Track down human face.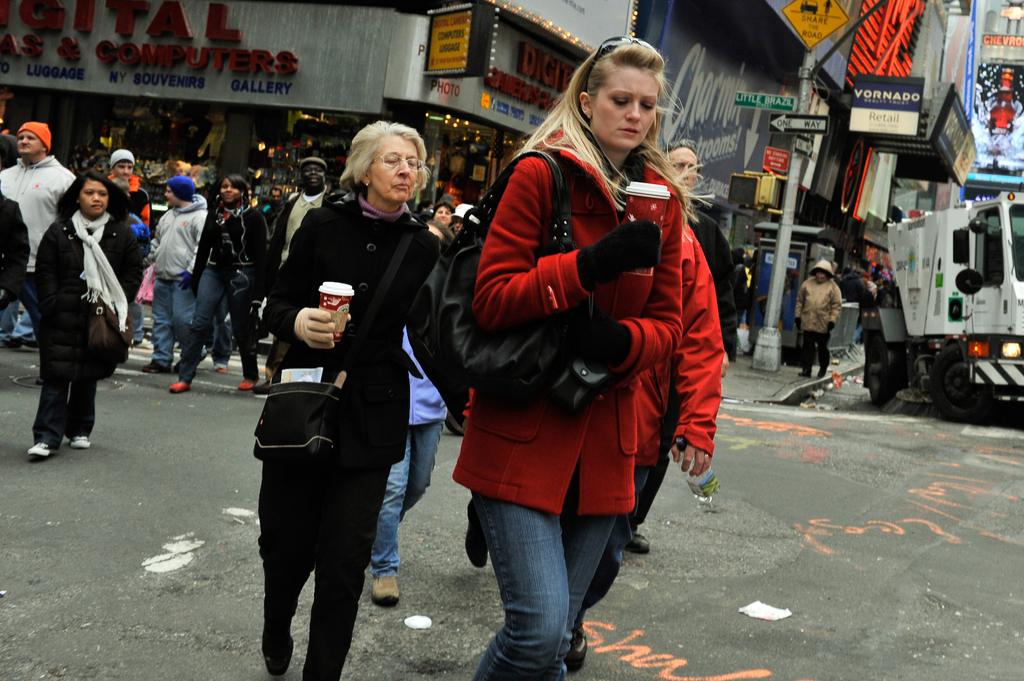
Tracked to [left=367, top=141, right=422, bottom=198].
